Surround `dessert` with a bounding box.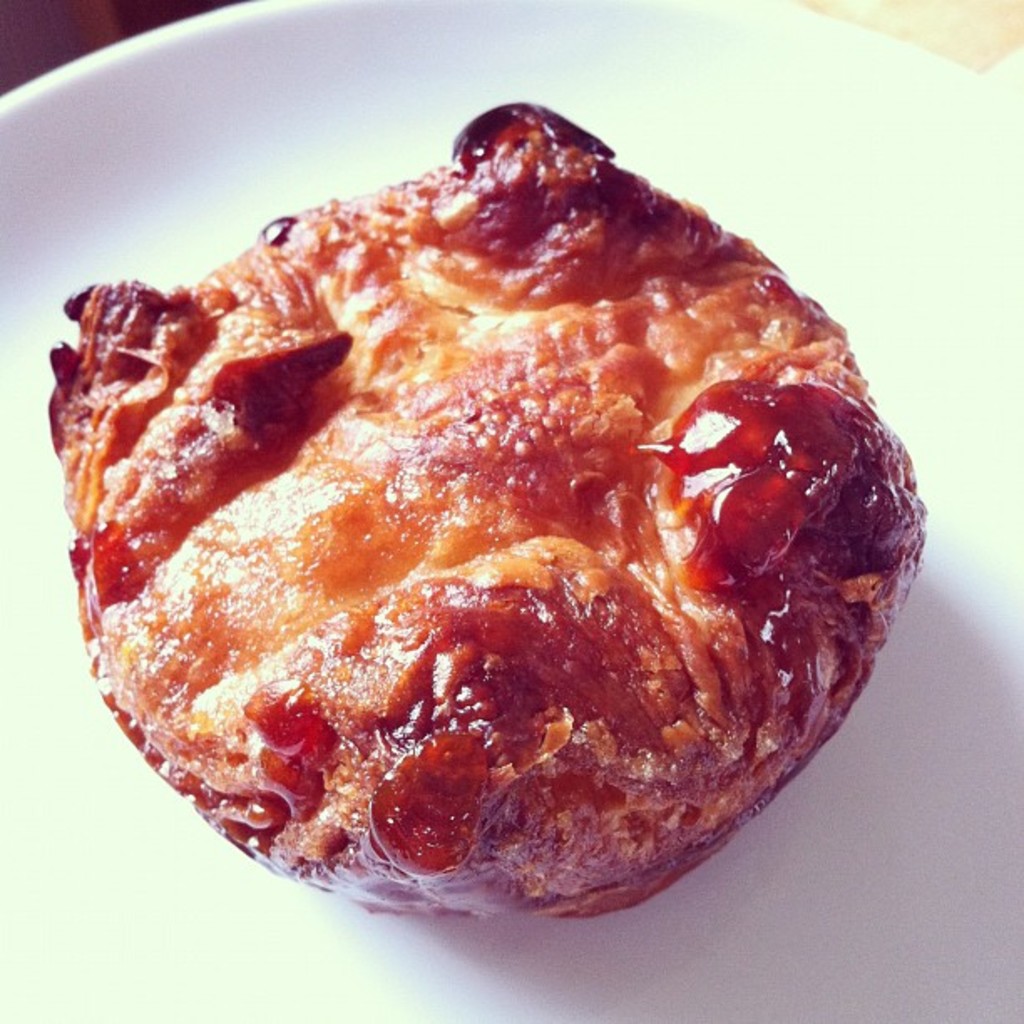
left=22, top=131, right=940, bottom=930.
